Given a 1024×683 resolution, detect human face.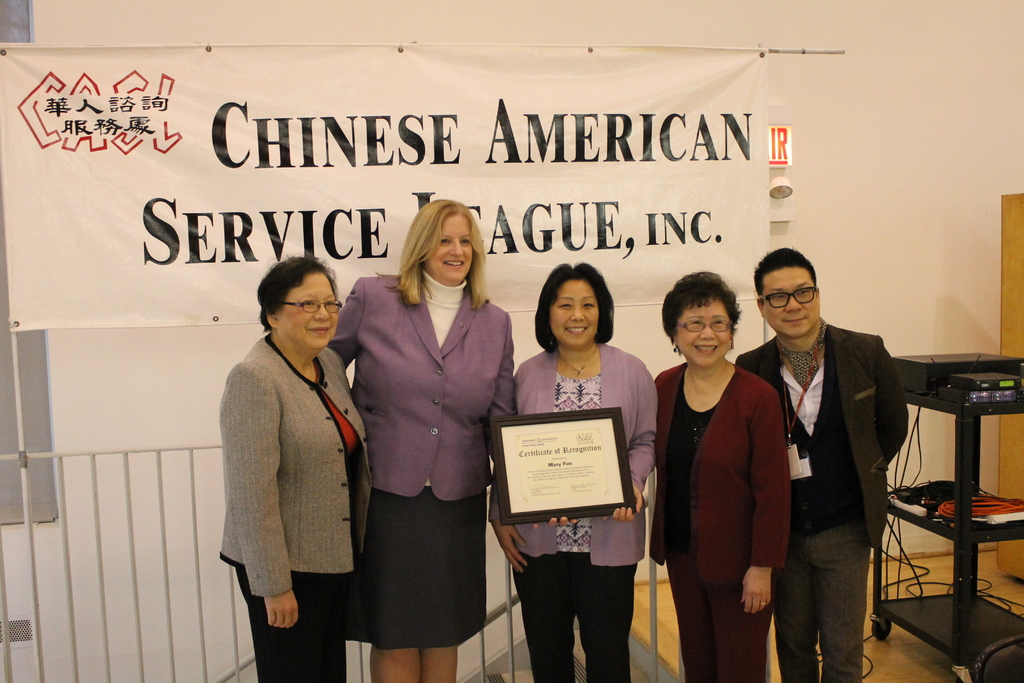
<region>551, 273, 598, 346</region>.
